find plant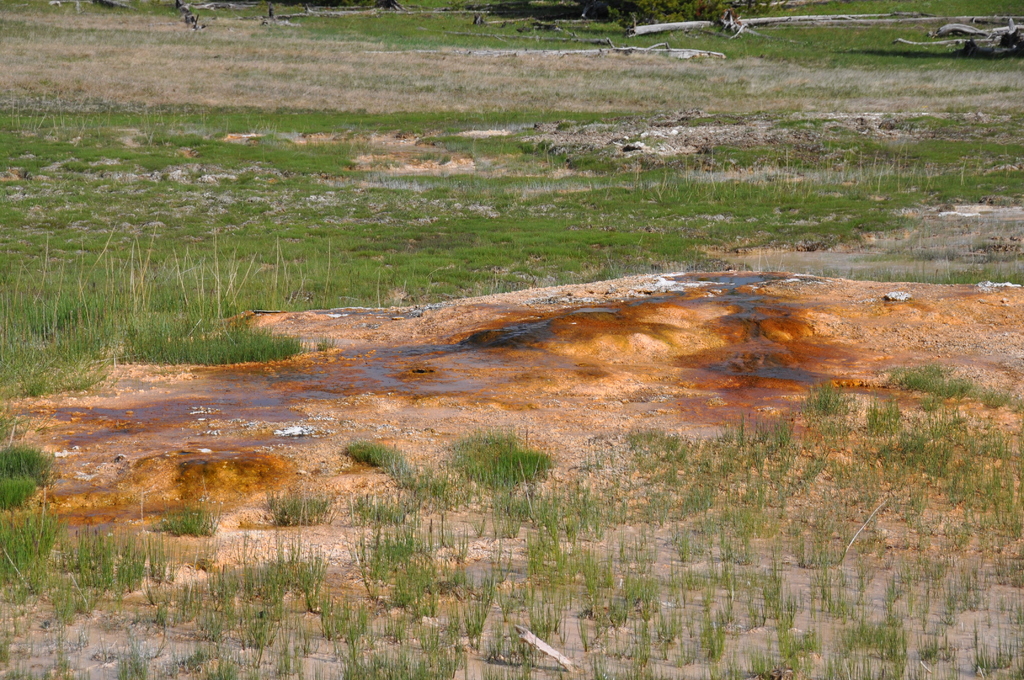
918, 388, 961, 438
